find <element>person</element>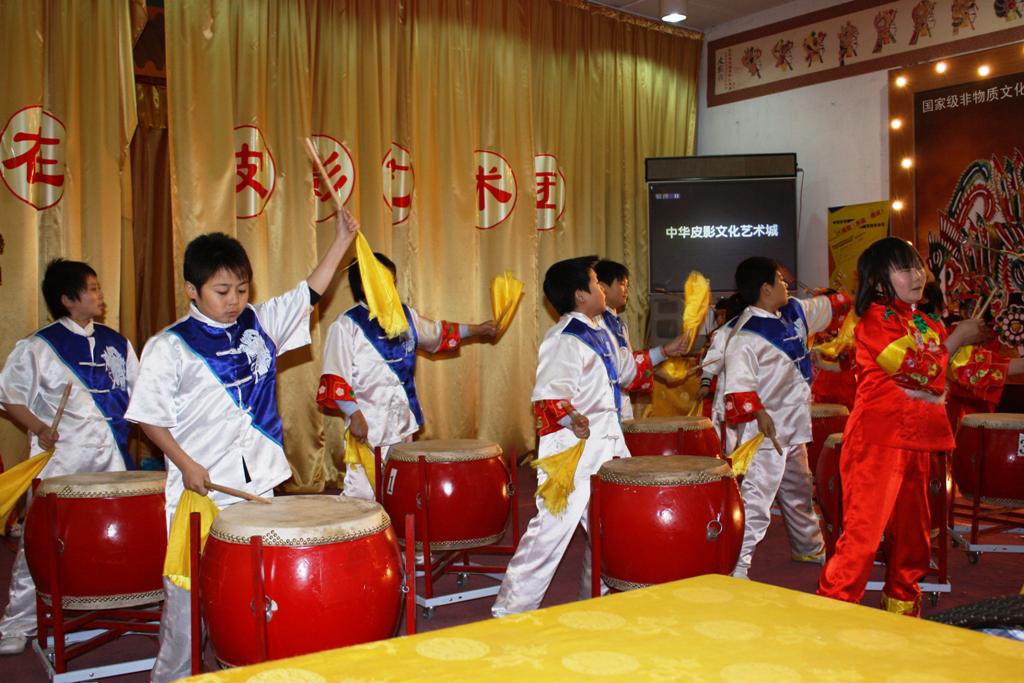
bbox=(0, 254, 151, 654)
